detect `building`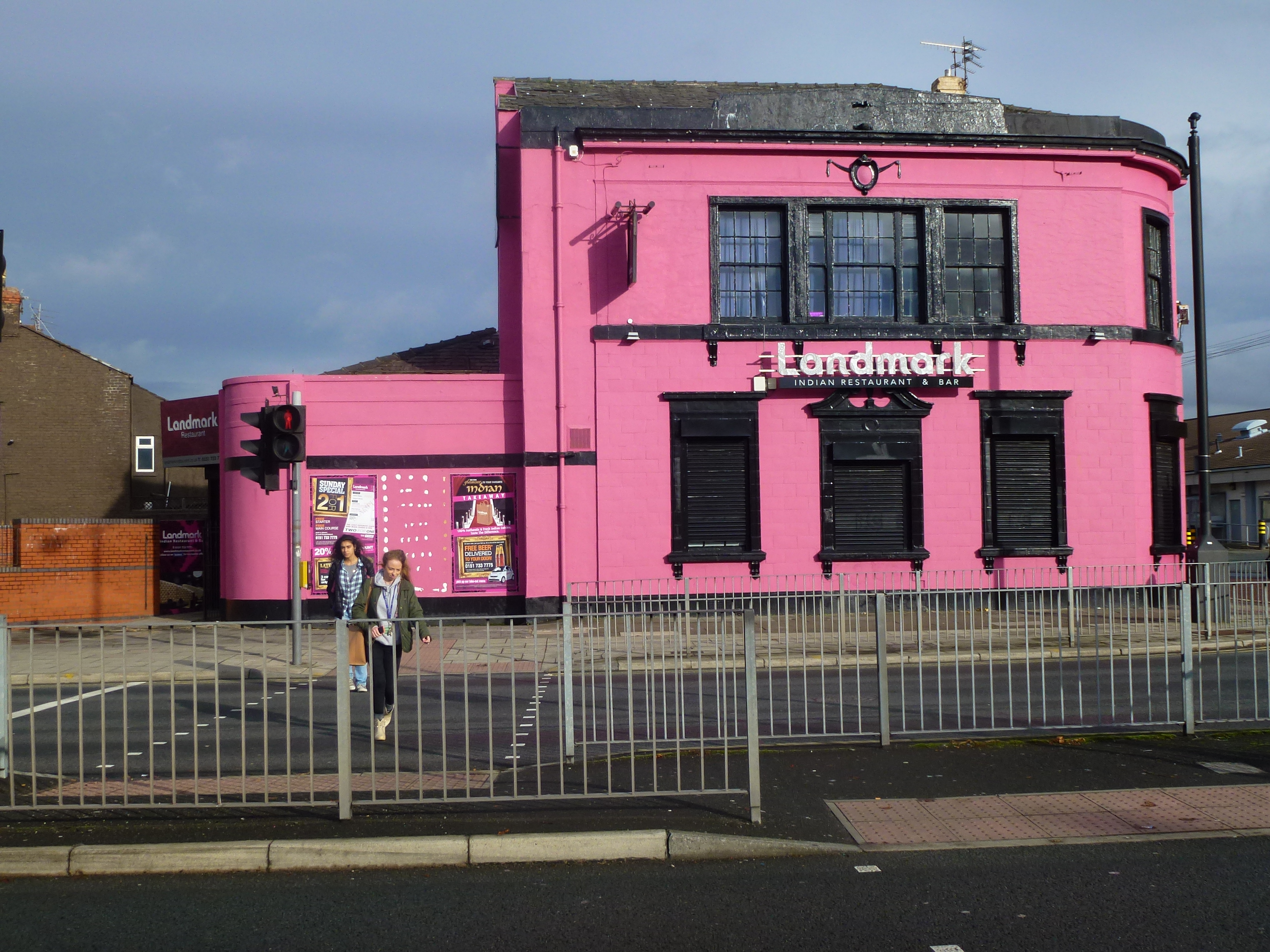
pyautogui.locateOnScreen(0, 69, 50, 181)
